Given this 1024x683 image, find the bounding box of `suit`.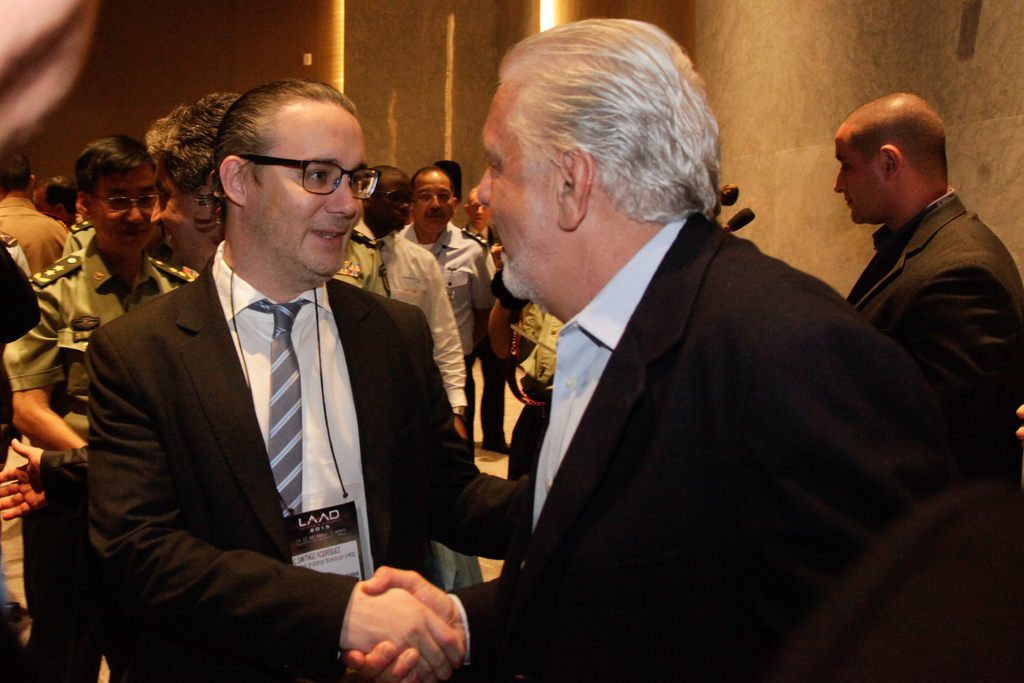
x1=846 y1=183 x2=1023 y2=424.
